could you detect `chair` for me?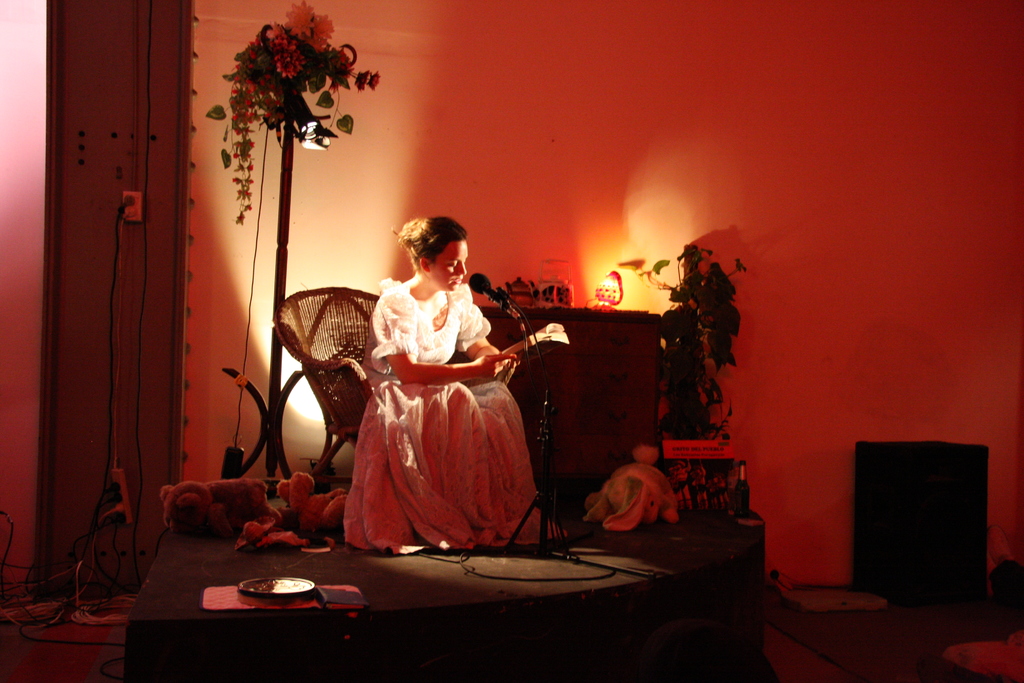
Detection result: locate(271, 288, 388, 496).
